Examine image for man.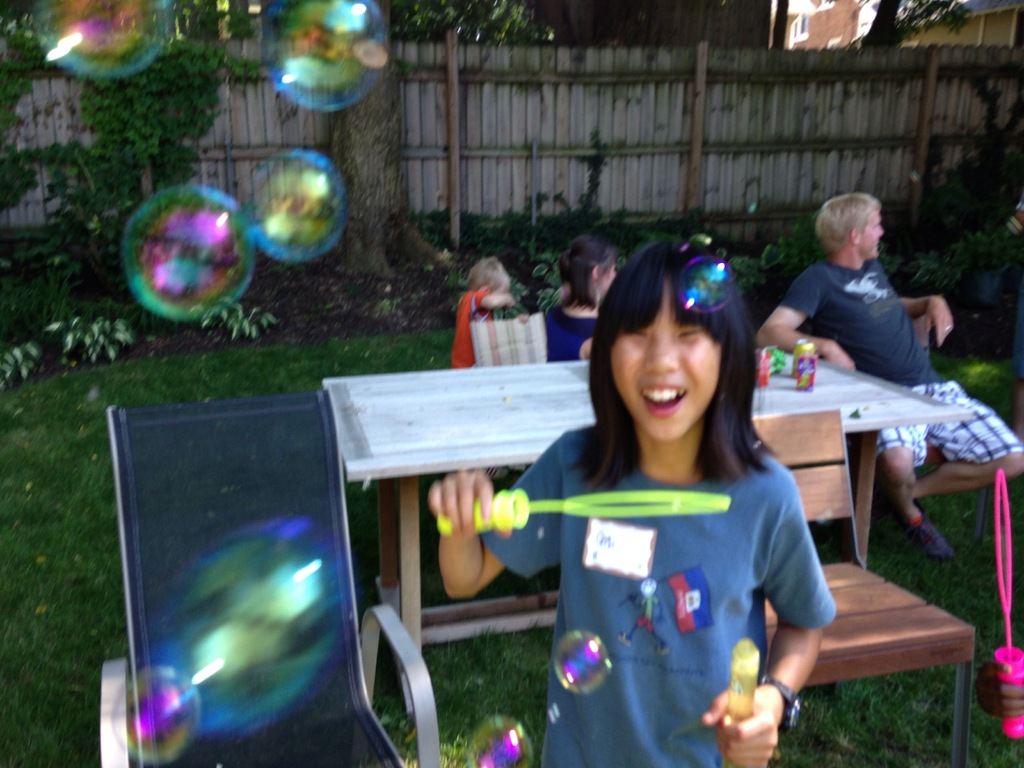
Examination result: <region>746, 188, 1023, 564</region>.
